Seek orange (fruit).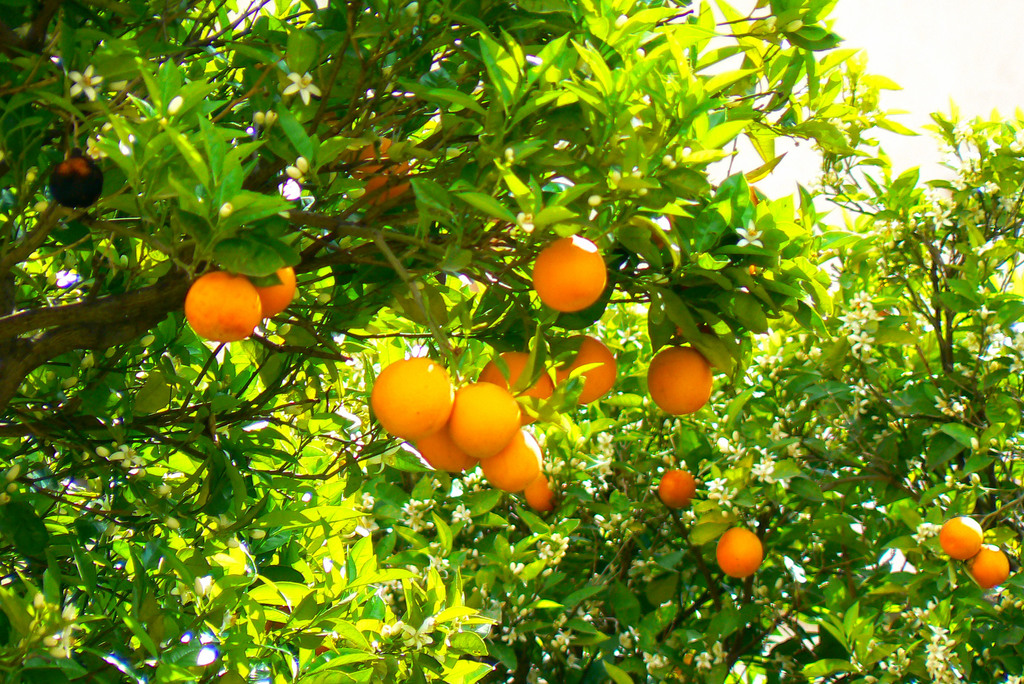
x1=484 y1=351 x2=543 y2=395.
